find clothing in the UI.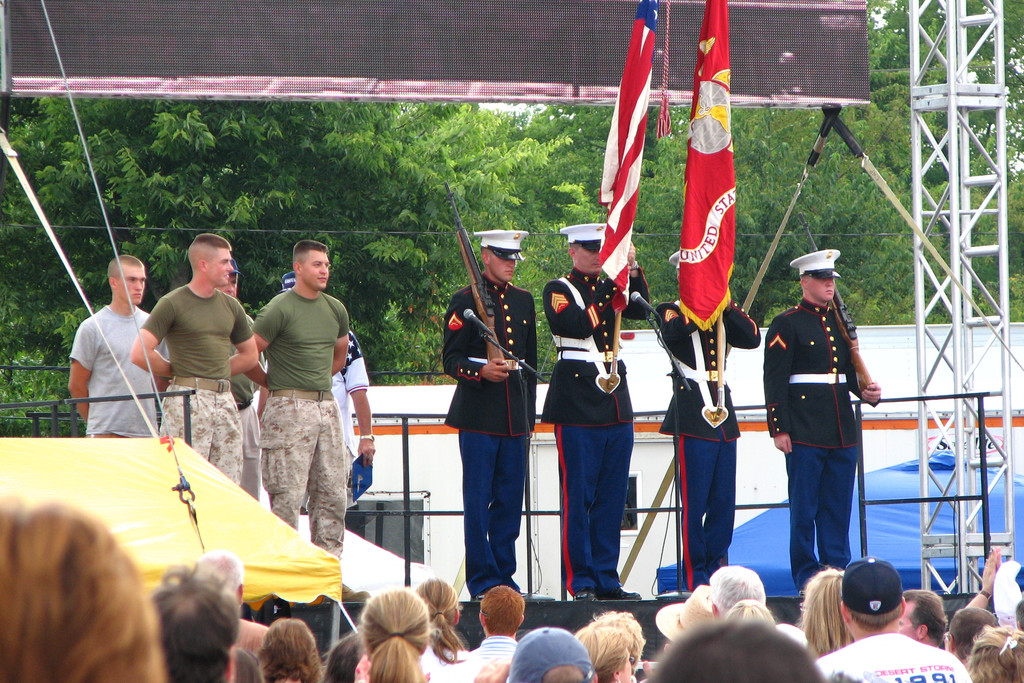
UI element at l=478, t=630, r=525, b=674.
